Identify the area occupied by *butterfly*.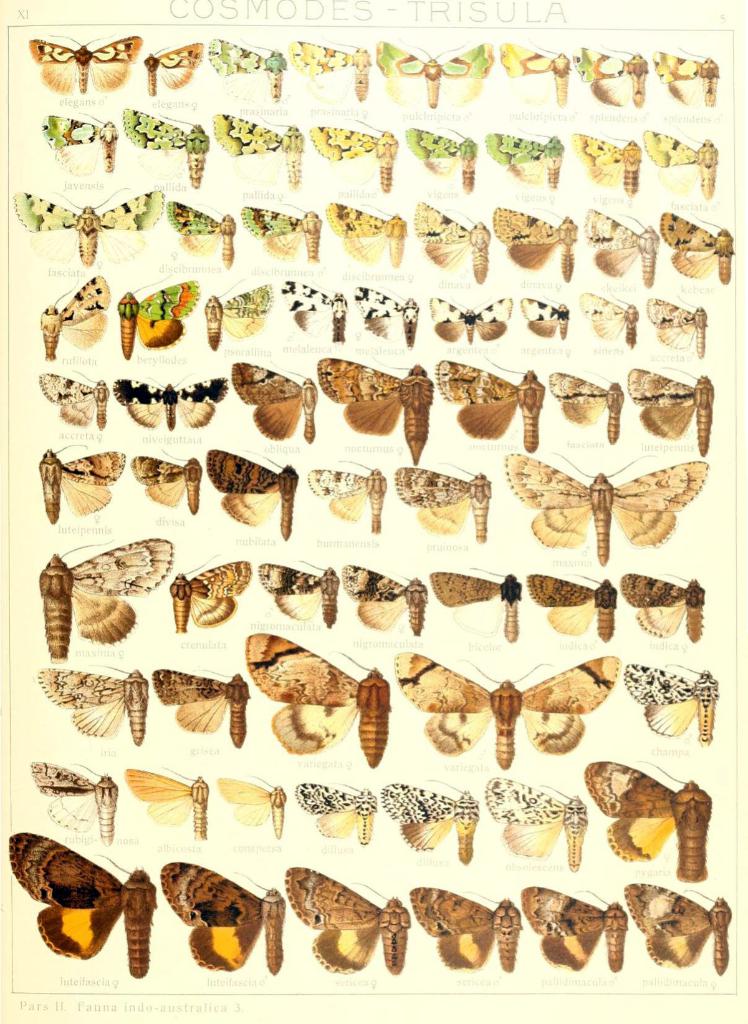
Area: pyautogui.locateOnScreen(36, 669, 154, 750).
